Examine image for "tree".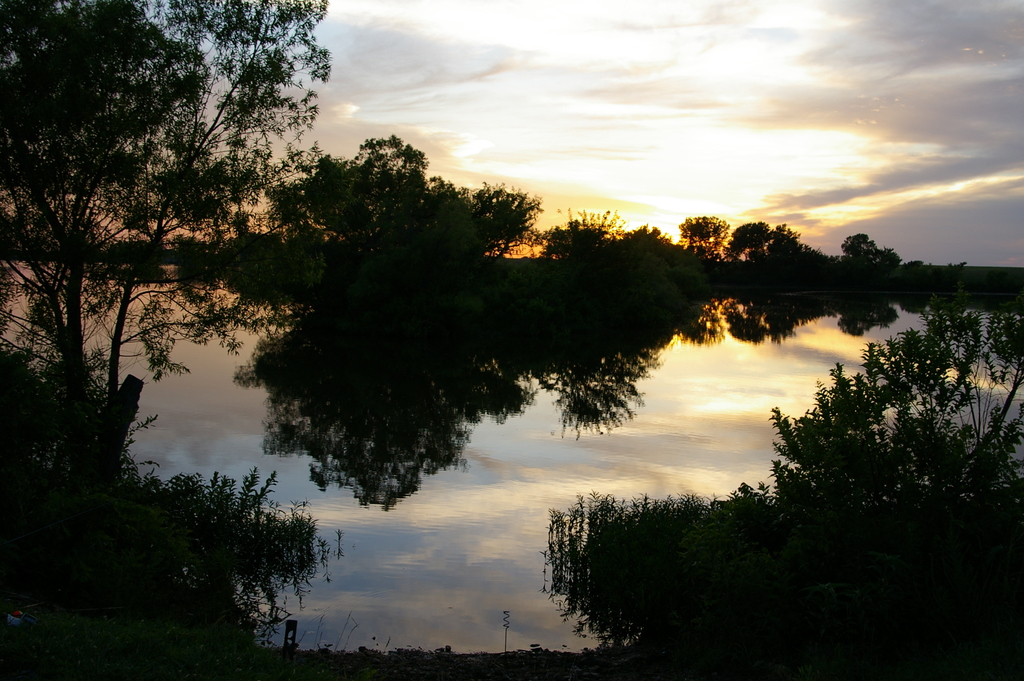
Examination result: <bbox>828, 240, 906, 315</bbox>.
